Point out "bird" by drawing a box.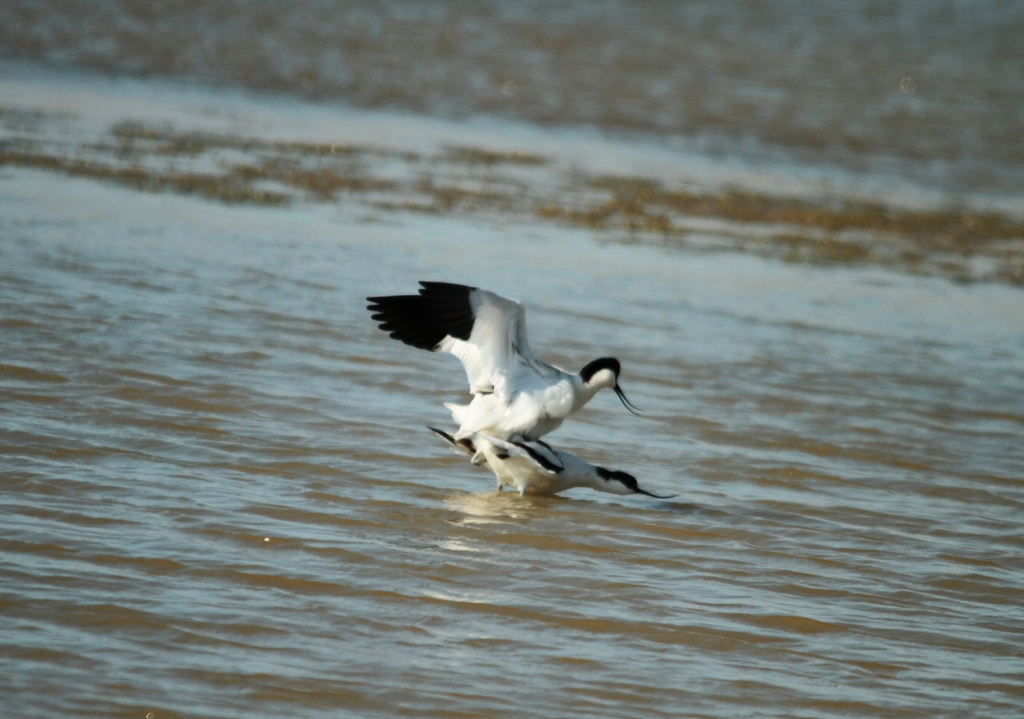
crop(362, 279, 648, 496).
